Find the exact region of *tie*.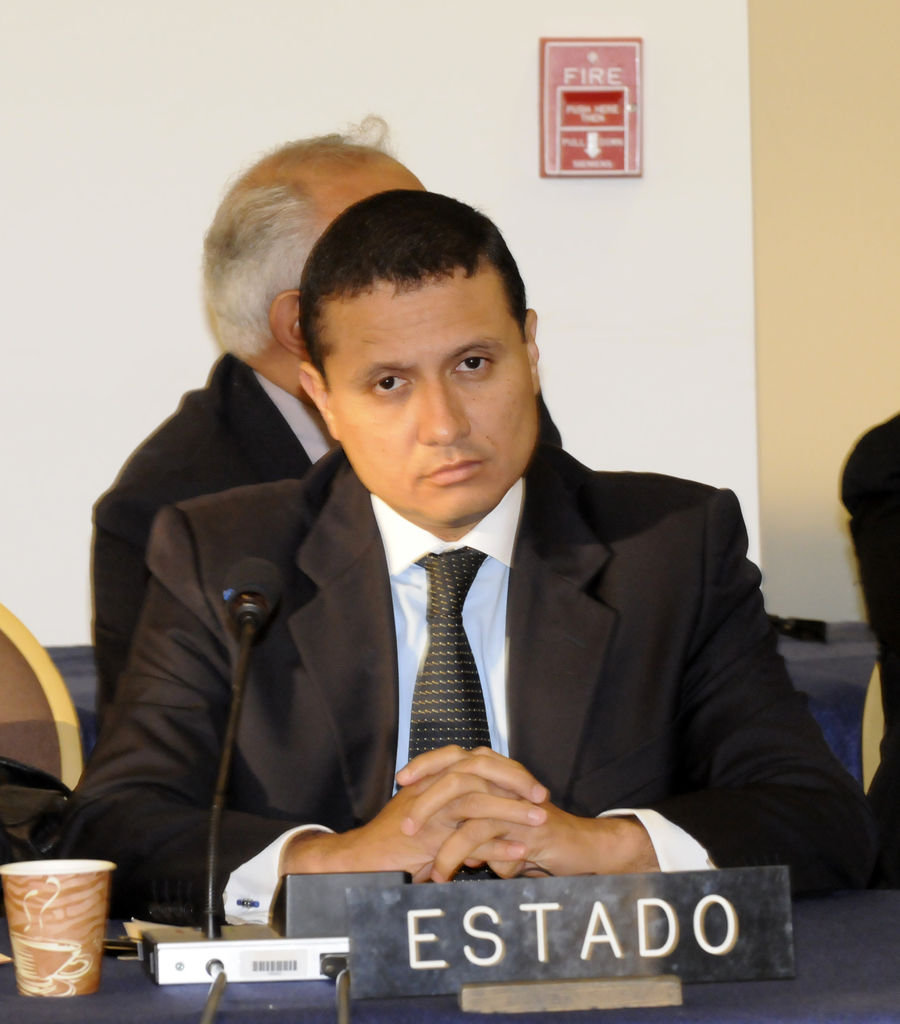
Exact region: 402, 545, 503, 881.
